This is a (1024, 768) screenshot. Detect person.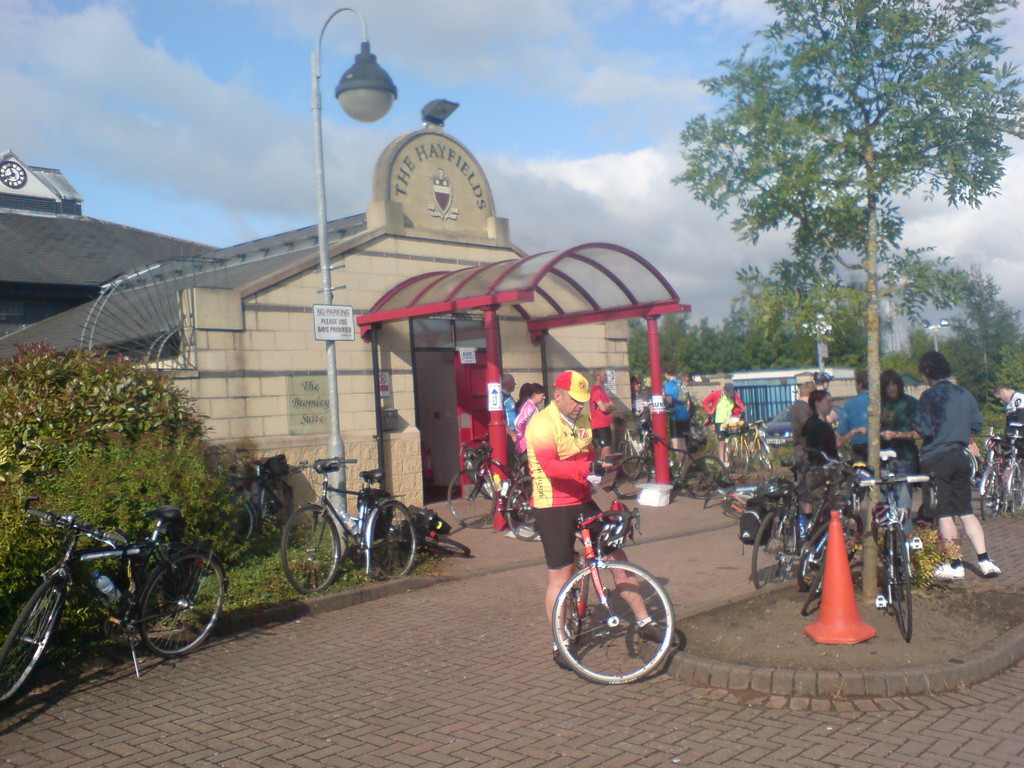
<region>500, 372, 515, 432</region>.
